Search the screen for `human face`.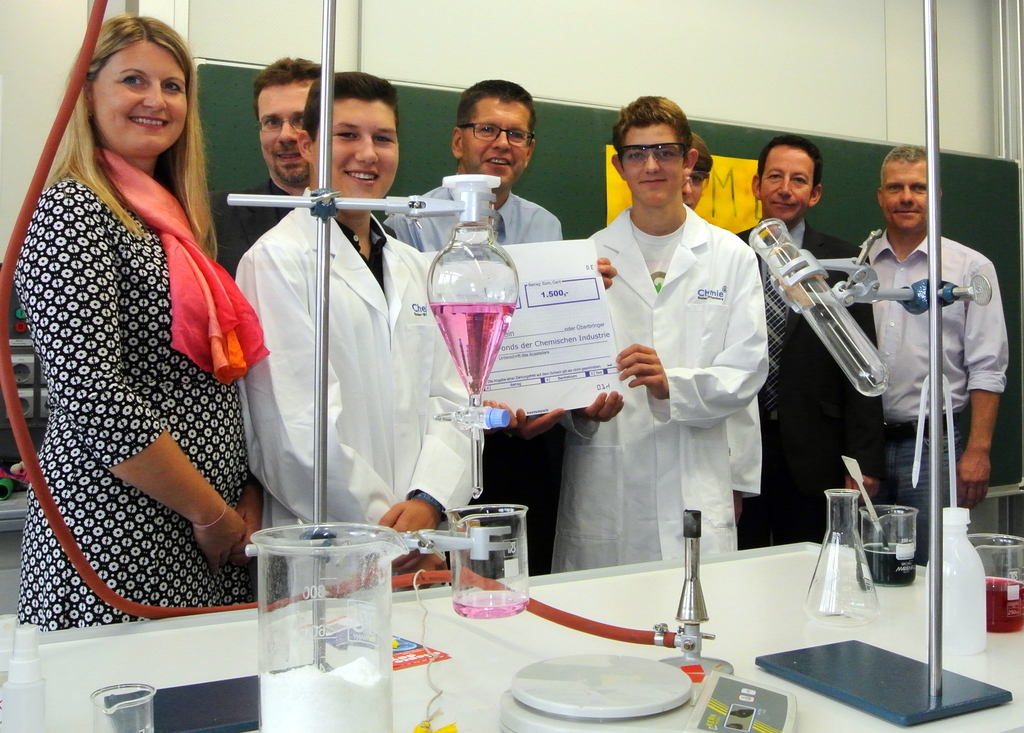
Found at <box>679,170,701,209</box>.
